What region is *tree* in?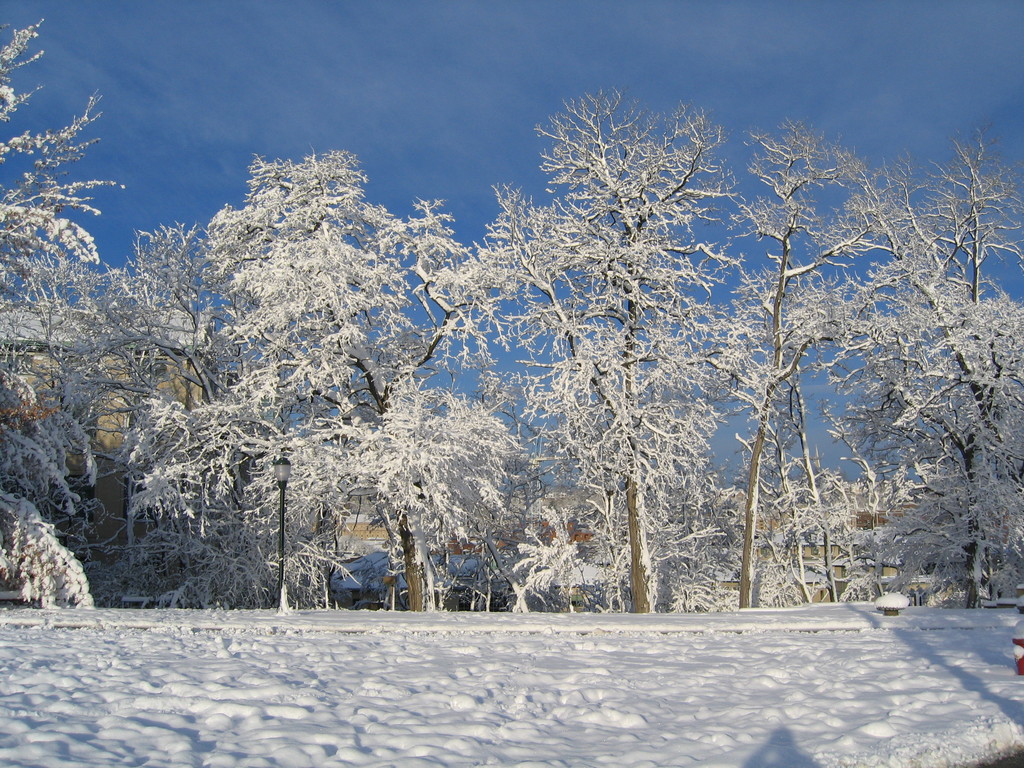
l=772, t=142, r=1023, b=609.
